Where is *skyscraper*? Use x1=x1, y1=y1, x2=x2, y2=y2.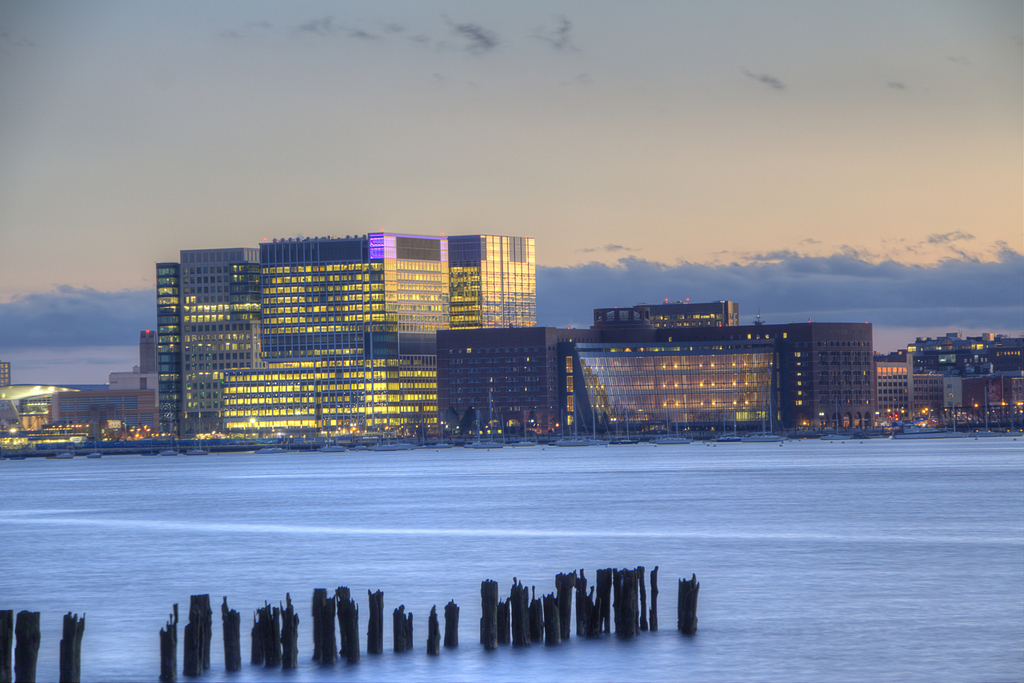
x1=873, y1=350, x2=918, y2=424.
